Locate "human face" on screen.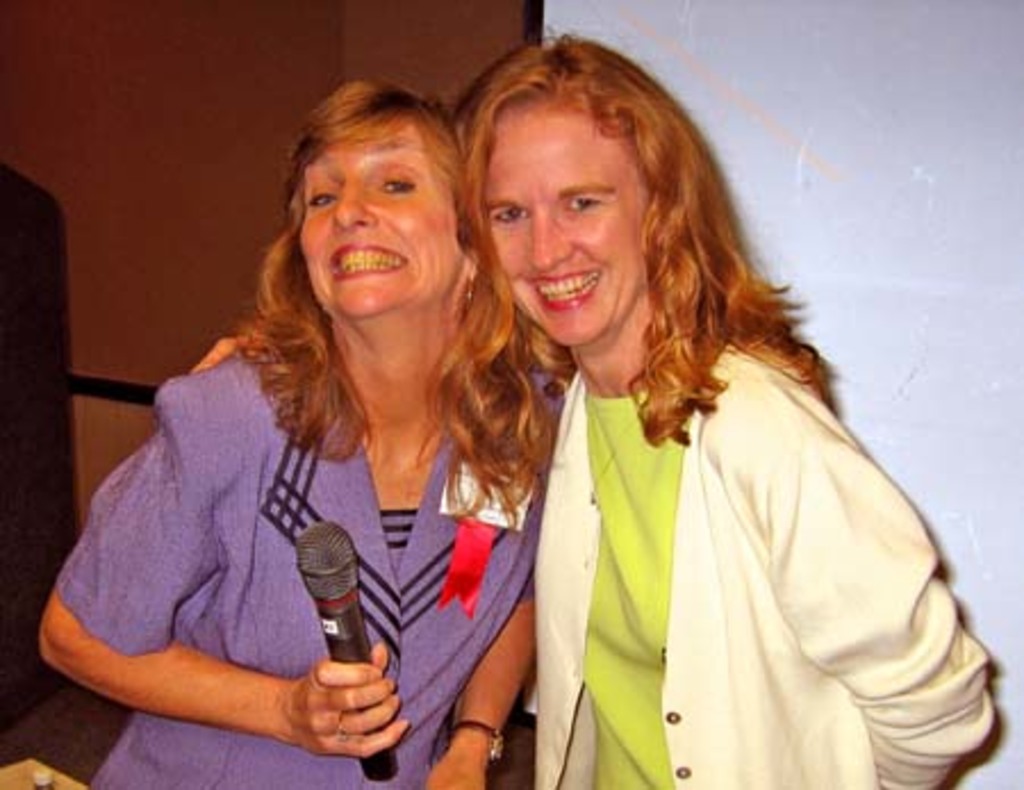
On screen at <region>487, 116, 646, 351</region>.
